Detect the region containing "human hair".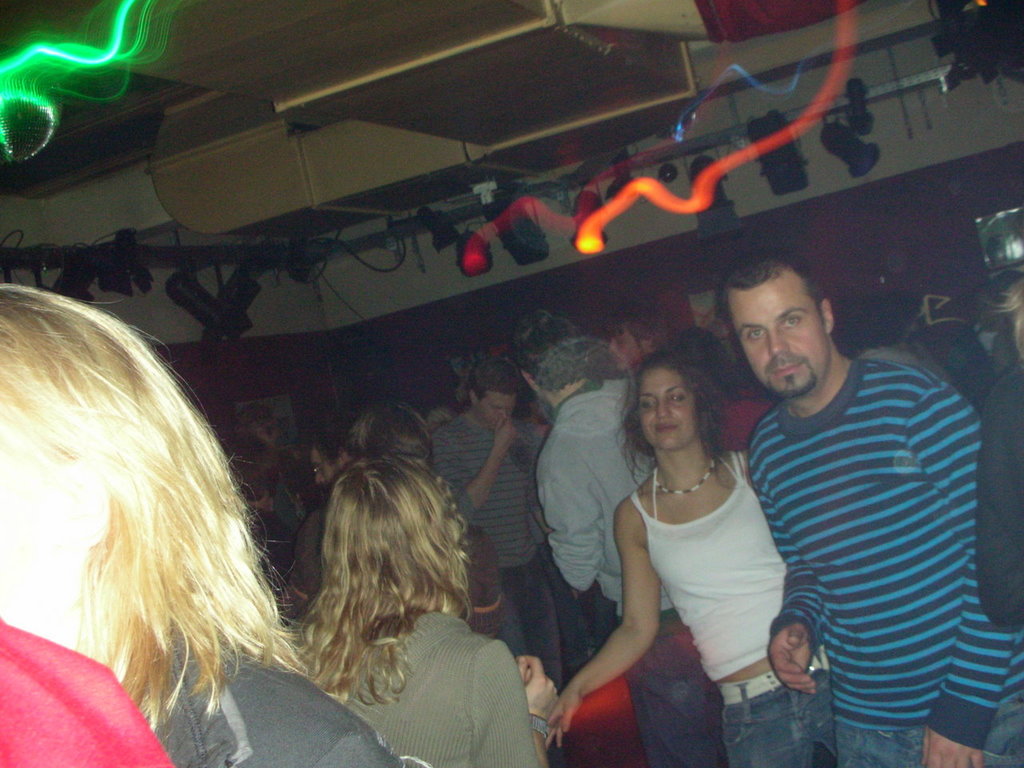
<bbox>344, 400, 436, 464</bbox>.
